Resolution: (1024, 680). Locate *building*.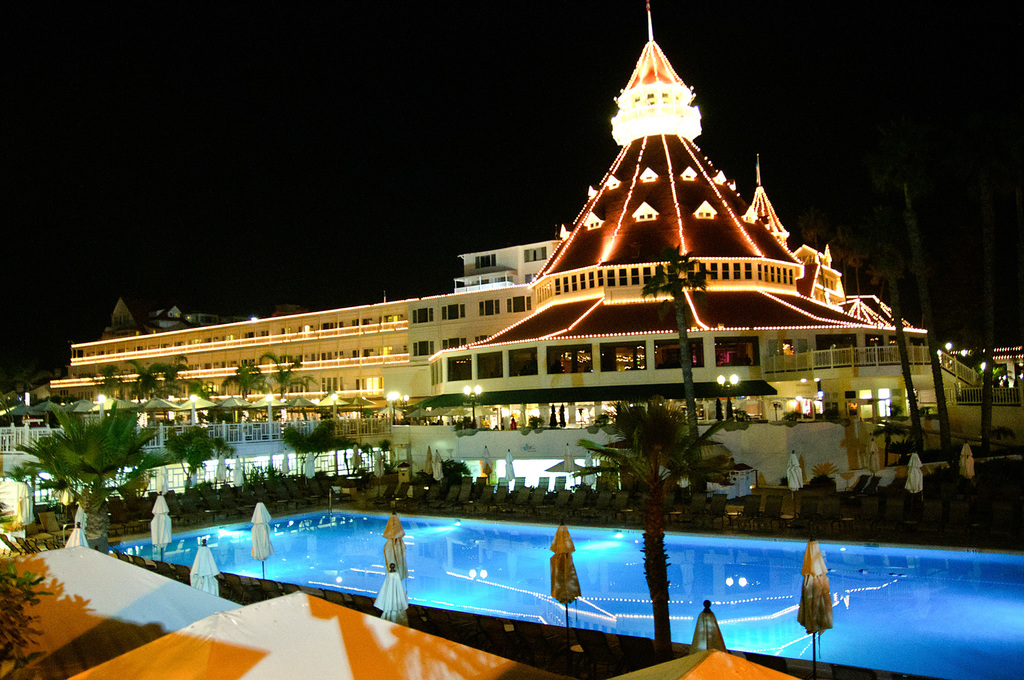
select_region(47, 0, 1023, 491).
